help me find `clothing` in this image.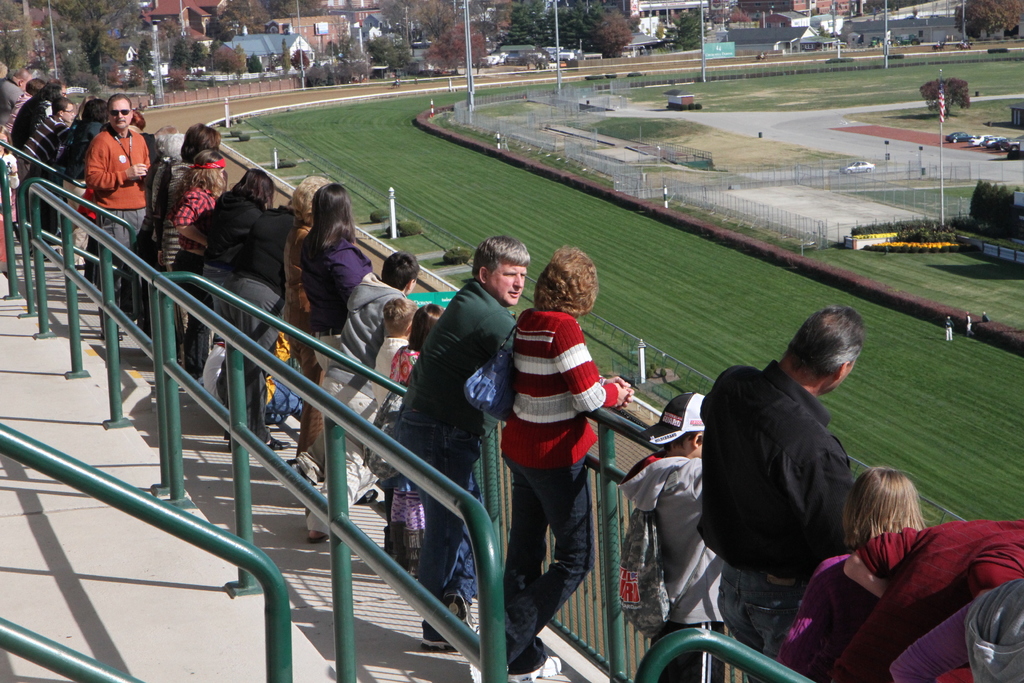
Found it: 492, 305, 625, 666.
